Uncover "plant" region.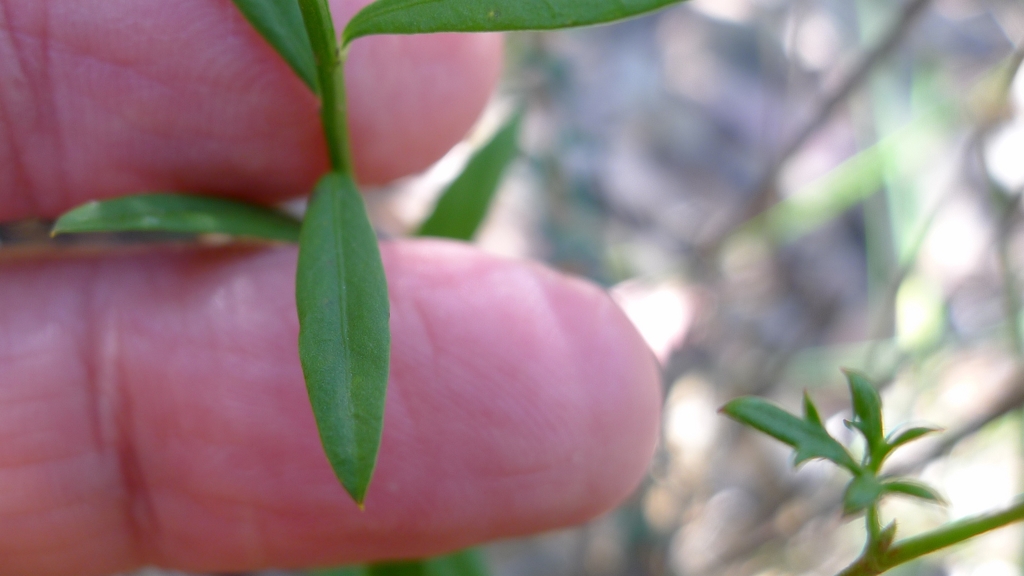
Uncovered: crop(713, 367, 1023, 575).
